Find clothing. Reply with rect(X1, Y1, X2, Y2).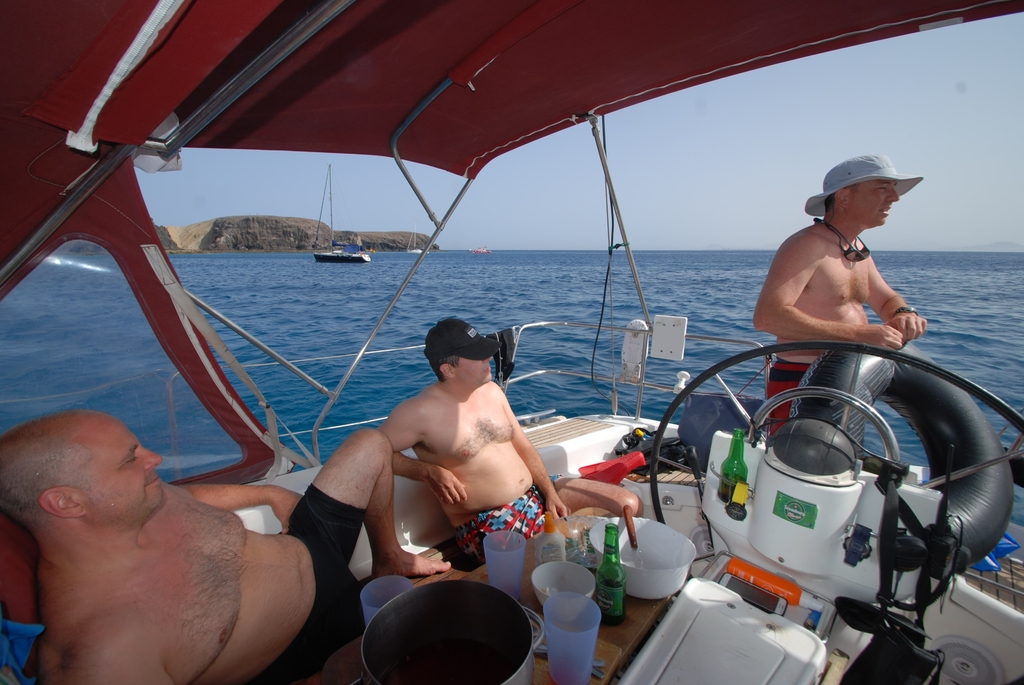
rect(249, 481, 360, 684).
